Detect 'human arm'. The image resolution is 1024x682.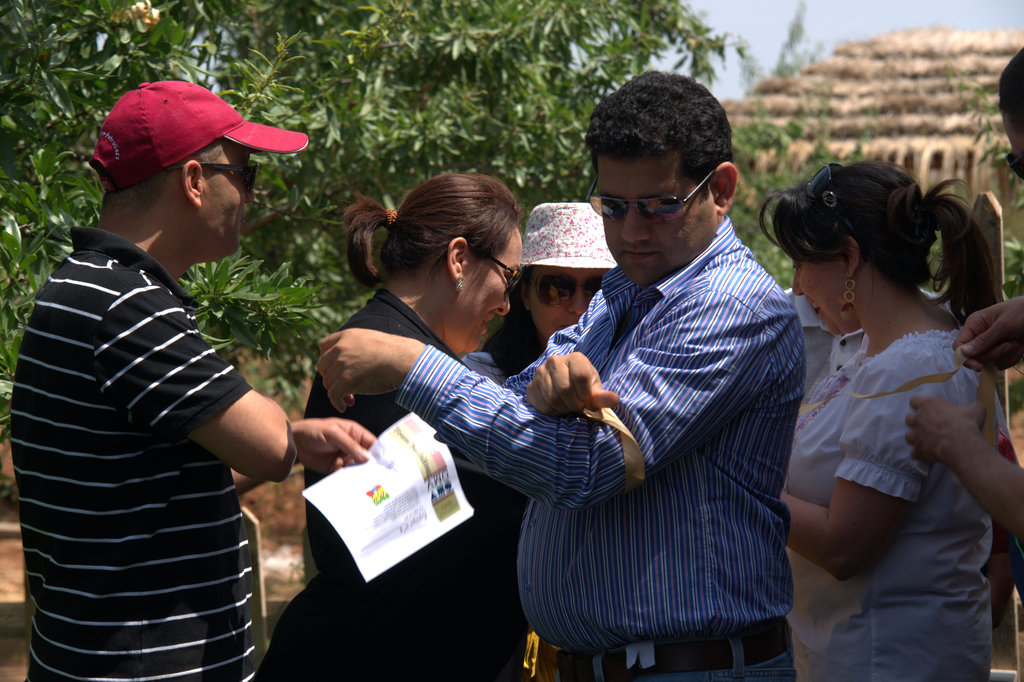
(227,409,383,502).
